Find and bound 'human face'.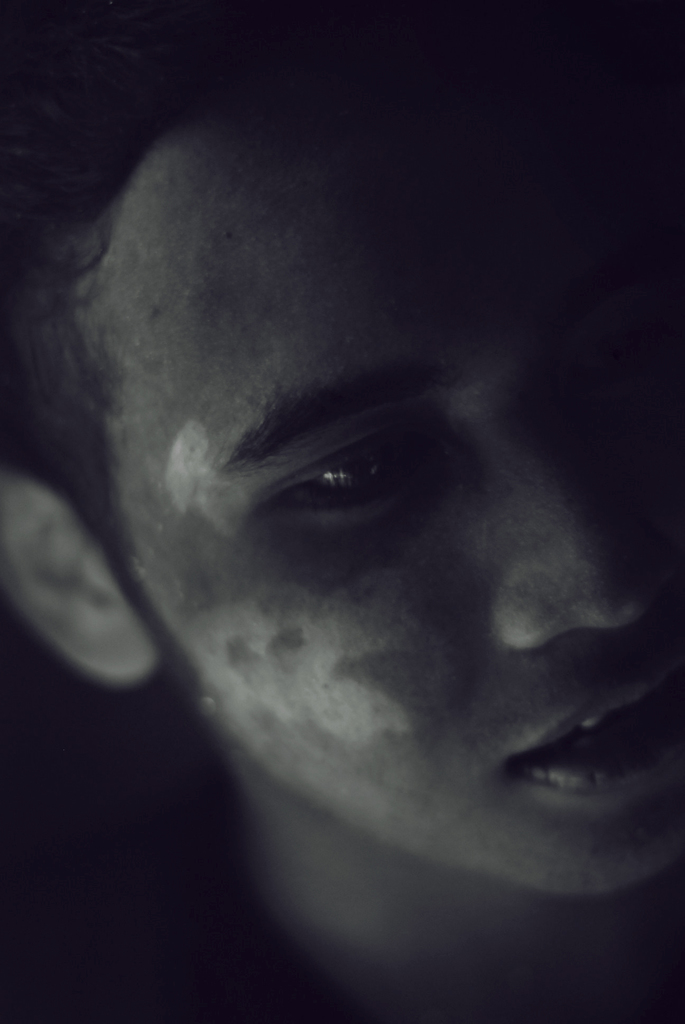
Bound: region(94, 31, 677, 881).
